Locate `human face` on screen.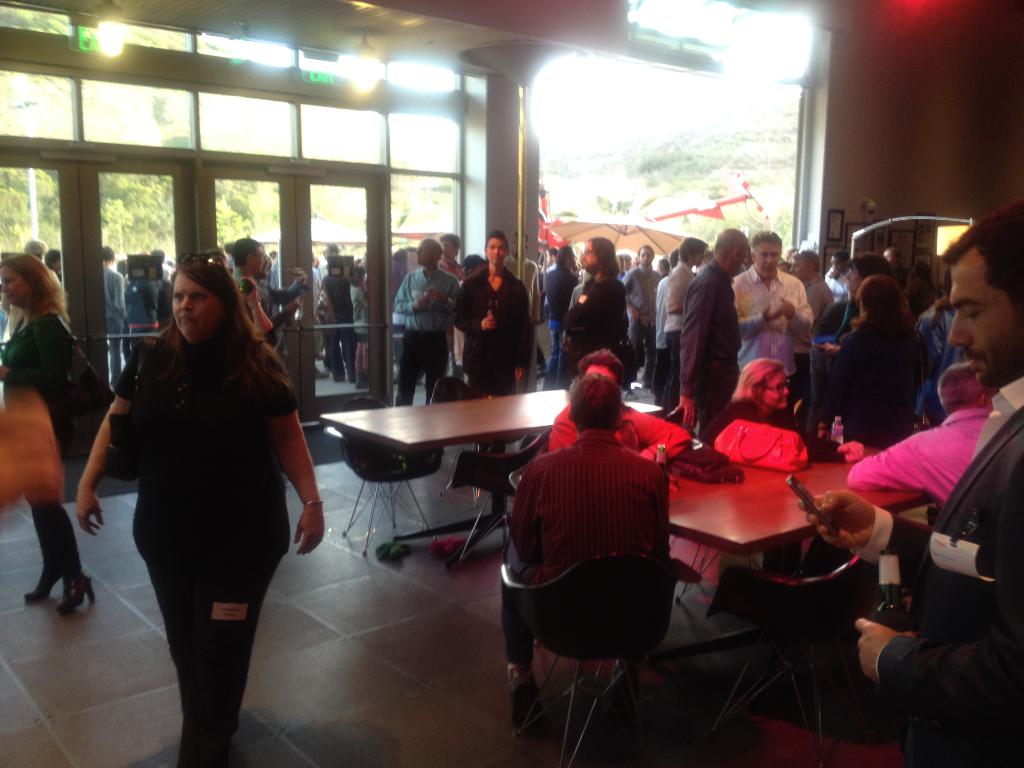
On screen at (166, 265, 223, 344).
